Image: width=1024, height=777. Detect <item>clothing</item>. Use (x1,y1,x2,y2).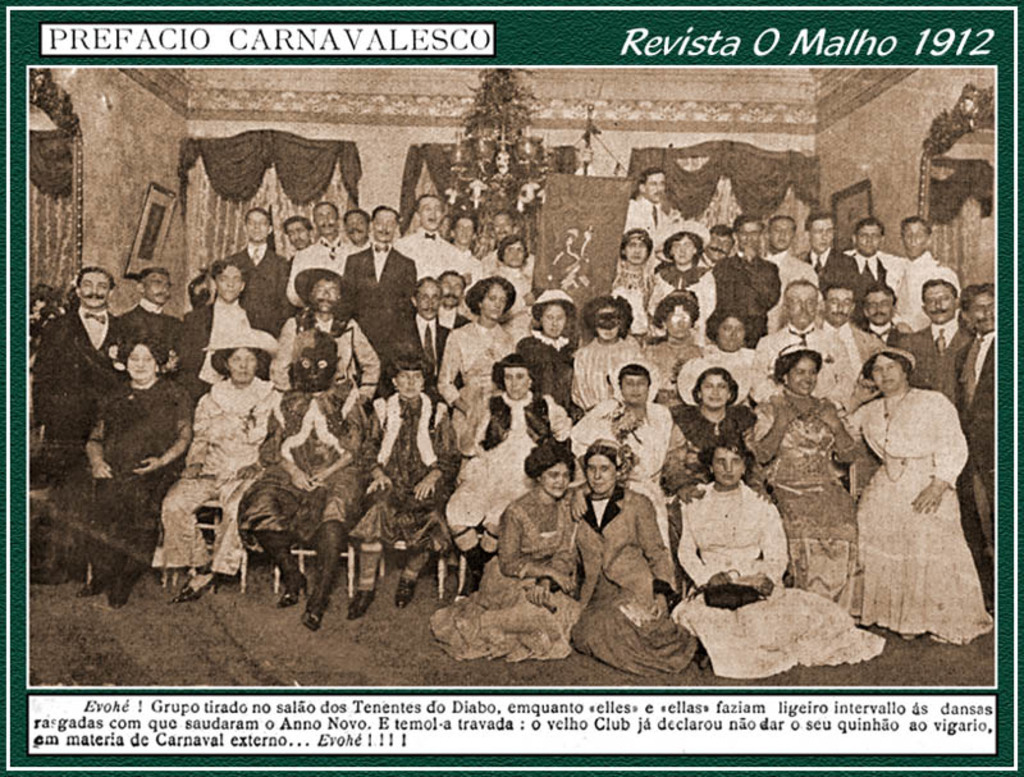
(430,485,579,654).
